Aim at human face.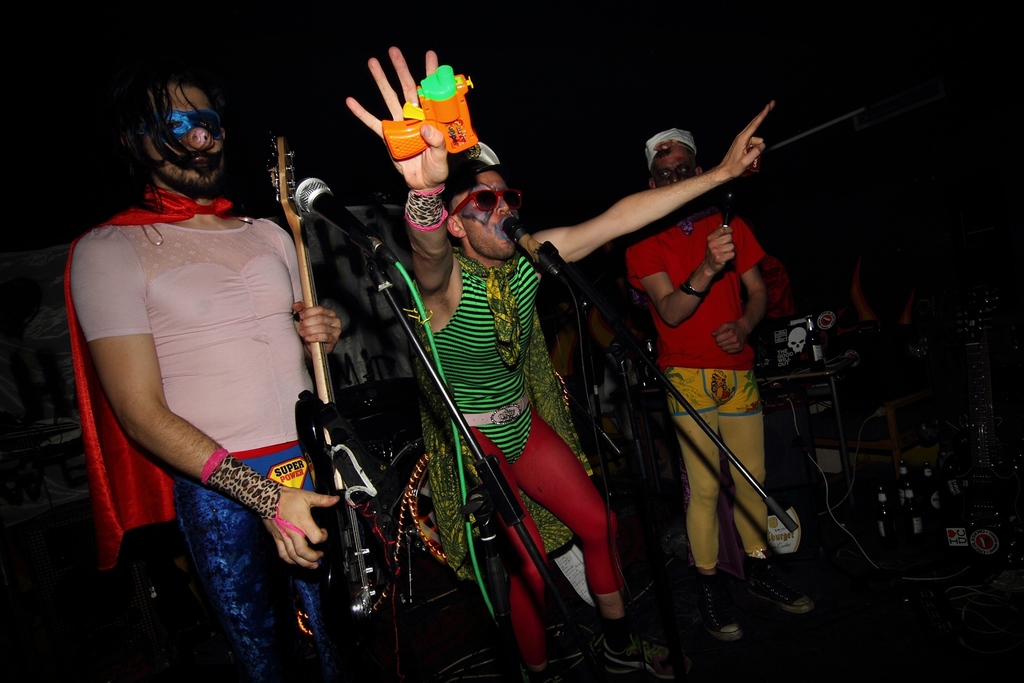
Aimed at <box>650,146,700,191</box>.
